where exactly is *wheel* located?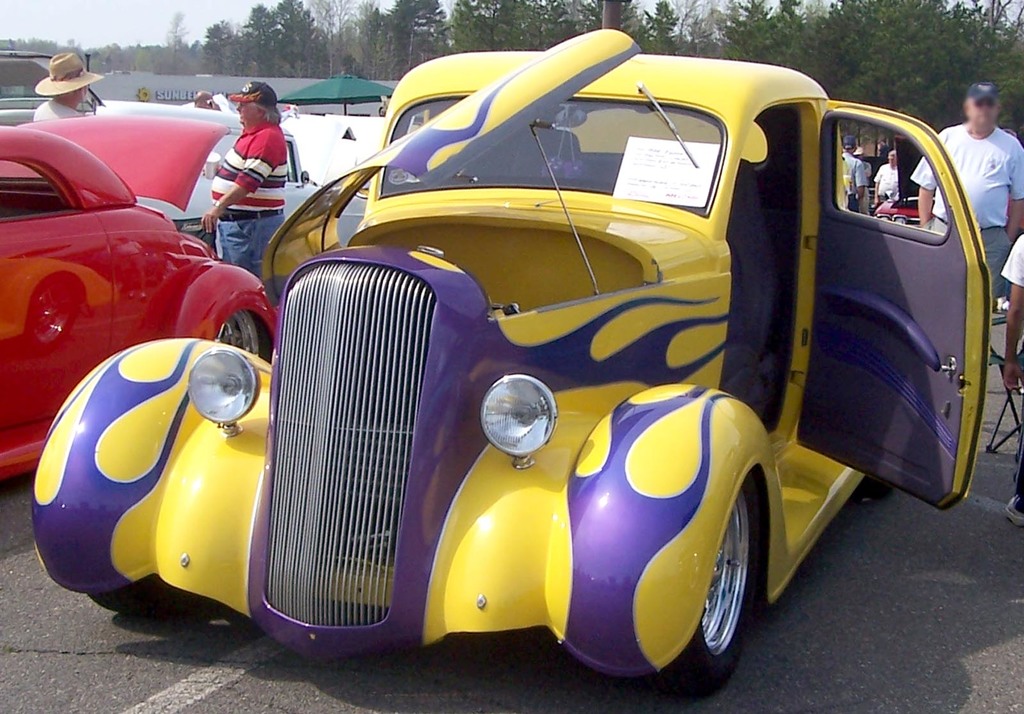
Its bounding box is BBox(90, 581, 227, 623).
